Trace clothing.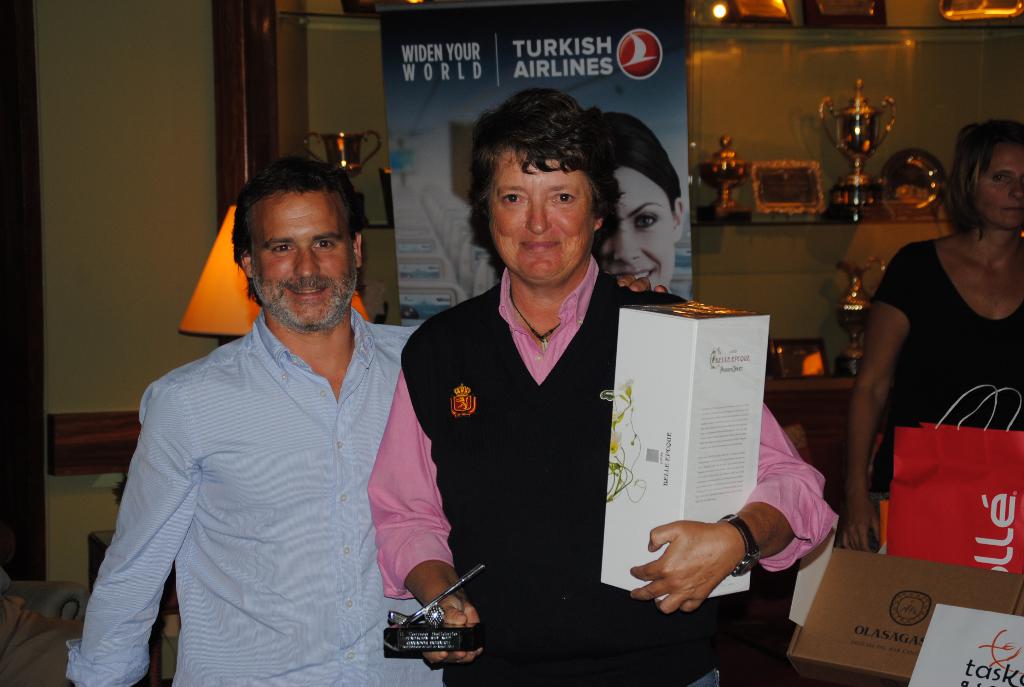
Traced to 88 221 433 675.
